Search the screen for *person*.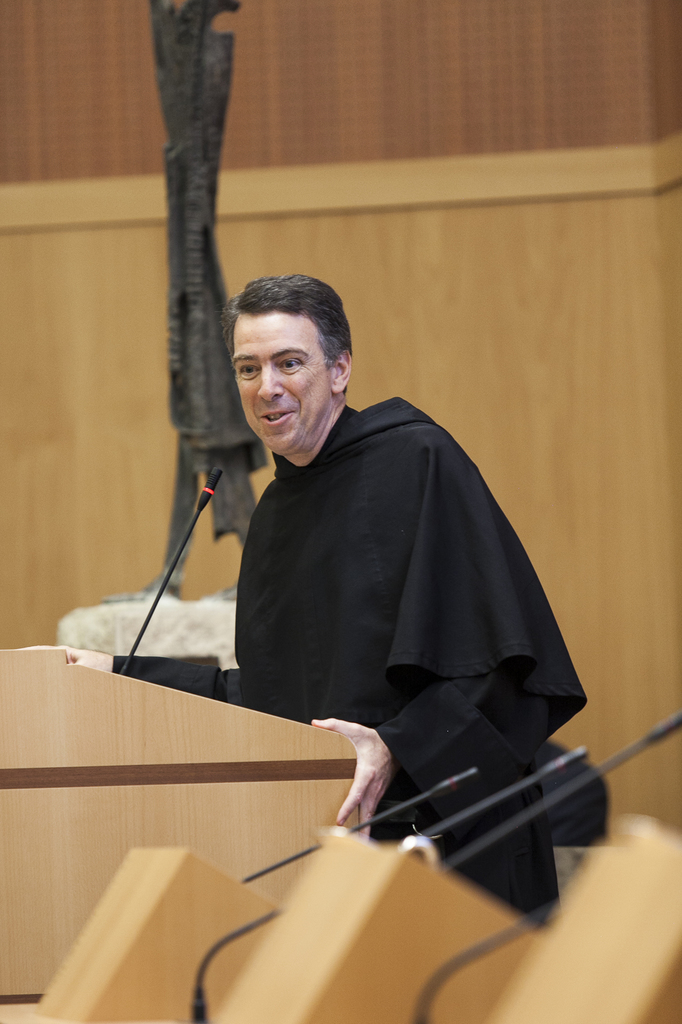
Found at crop(20, 271, 586, 933).
